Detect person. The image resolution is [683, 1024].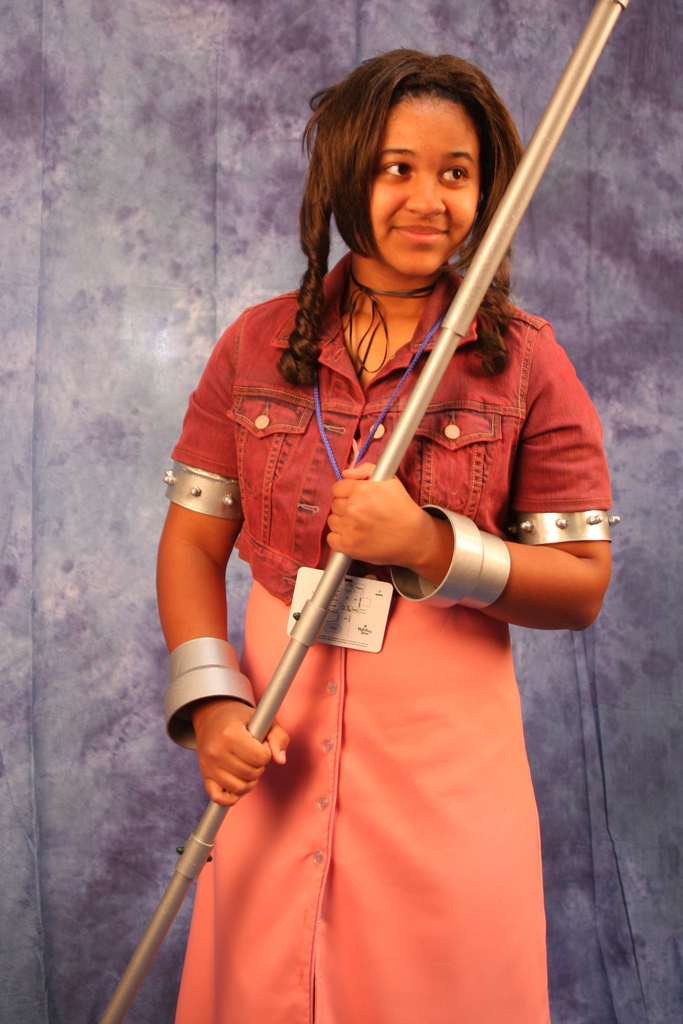
box=[154, 49, 621, 1023].
